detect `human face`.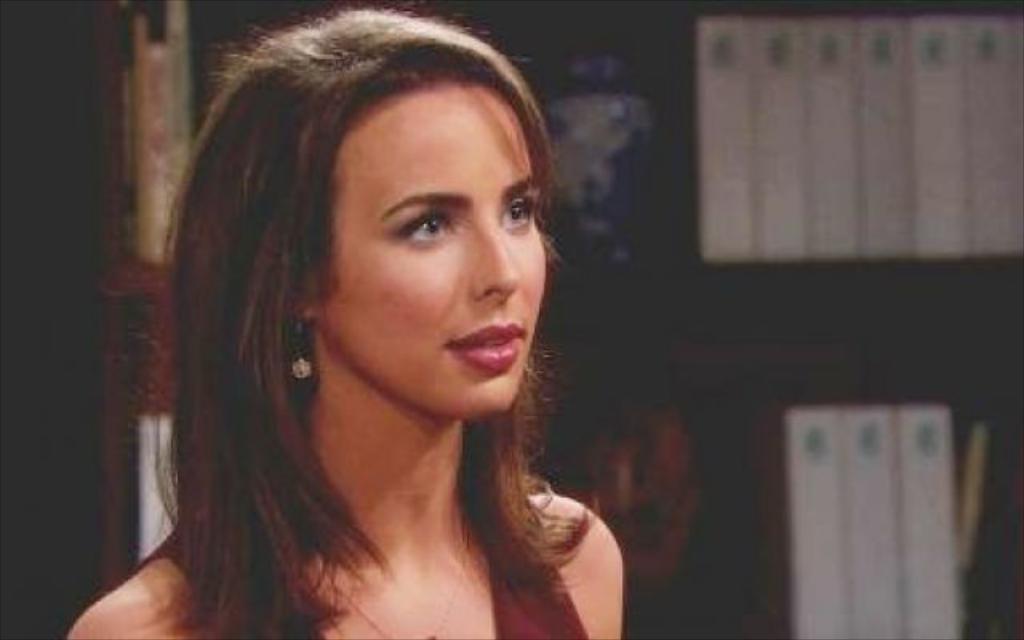
Detected at bbox=[318, 82, 549, 416].
